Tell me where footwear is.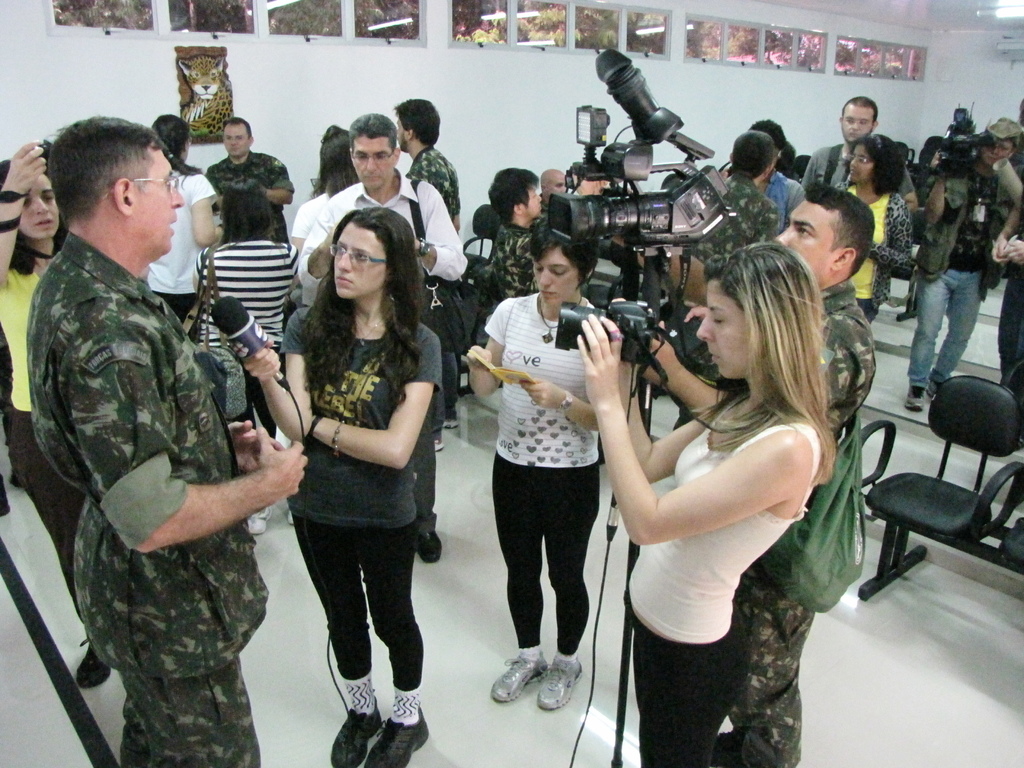
footwear is at pyautogui.locateOnScreen(901, 390, 922, 408).
